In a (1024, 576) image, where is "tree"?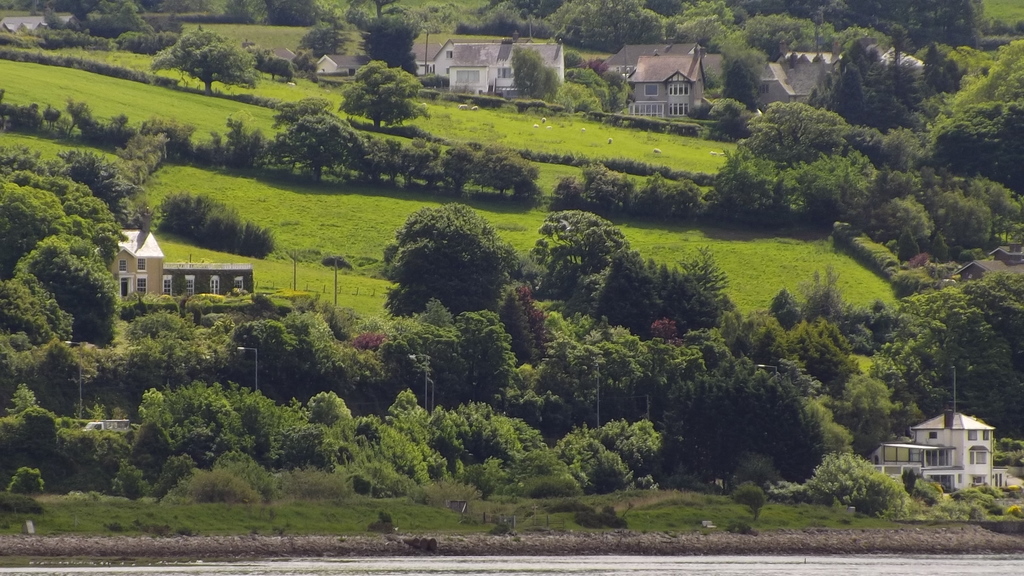
{"left": 202, "top": 96, "right": 544, "bottom": 204}.
